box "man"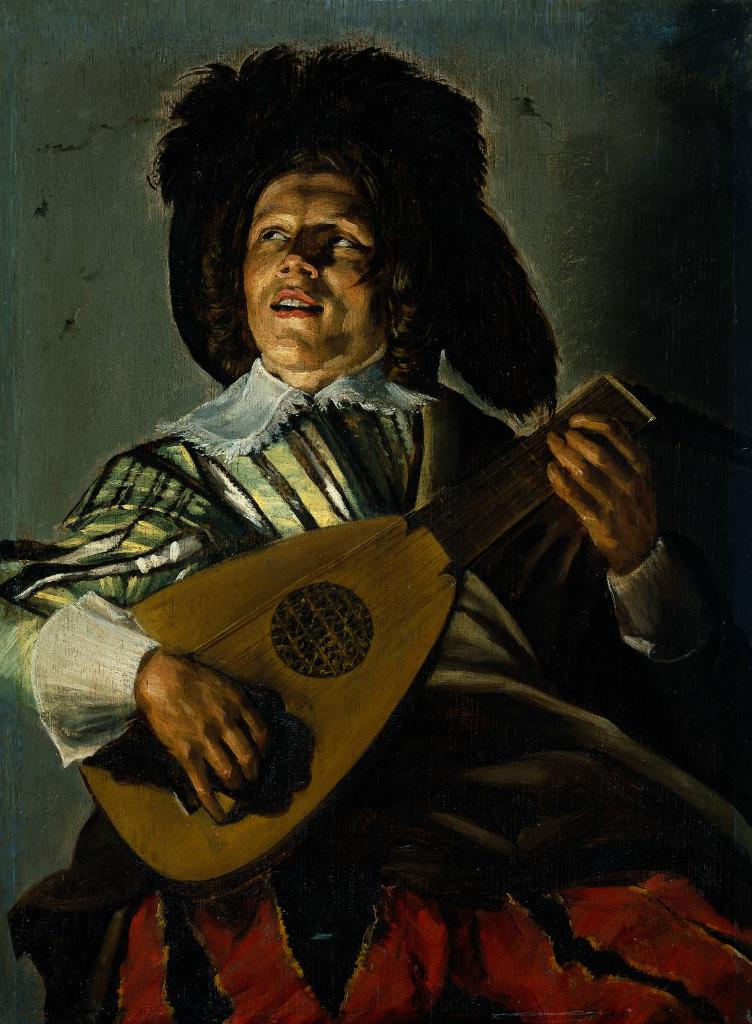
BBox(8, 84, 715, 937)
